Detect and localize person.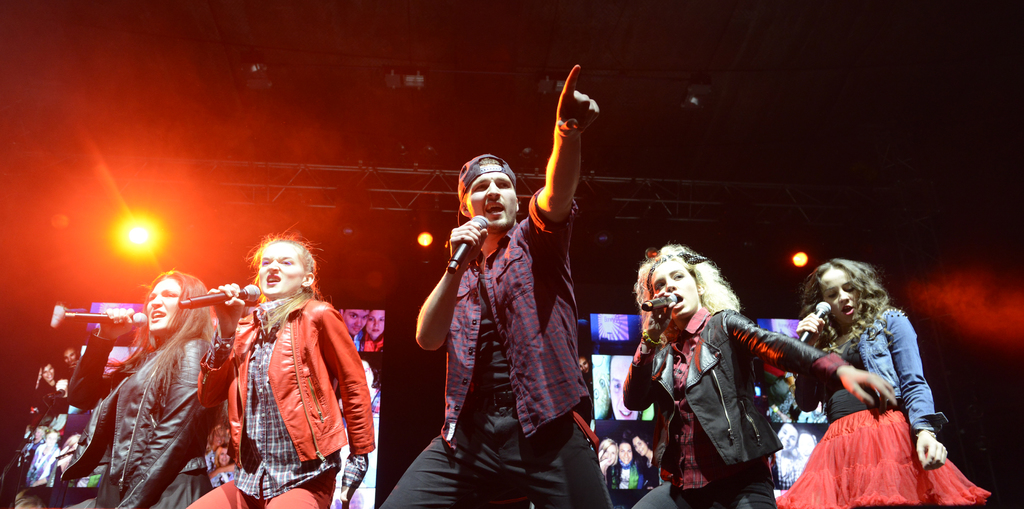
Localized at (181,234,372,508).
